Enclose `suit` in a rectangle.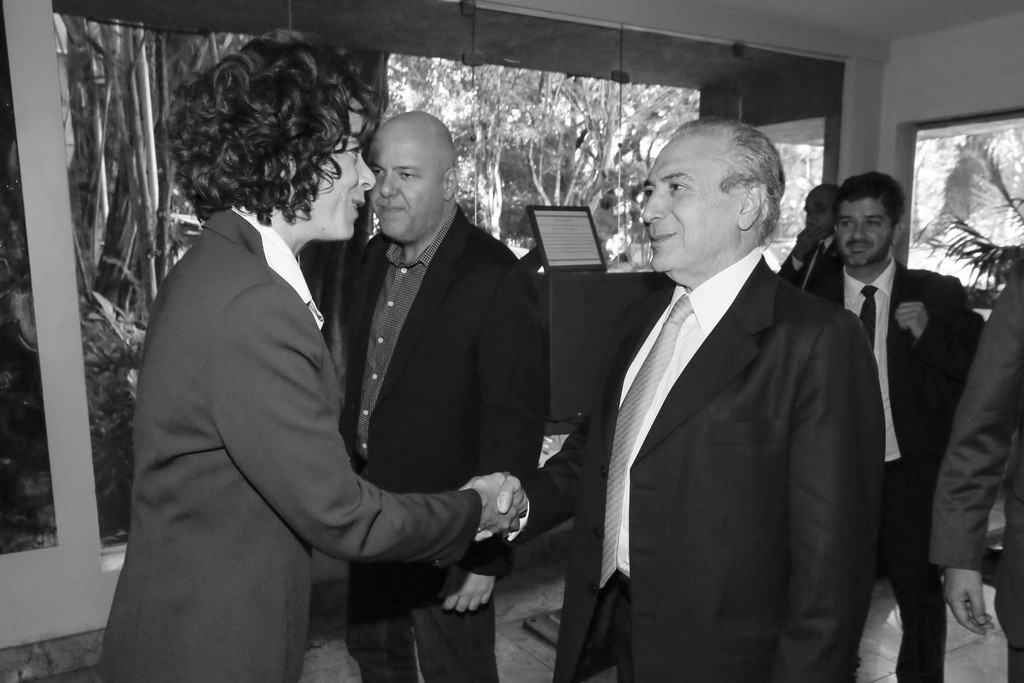
(x1=812, y1=252, x2=980, y2=682).
